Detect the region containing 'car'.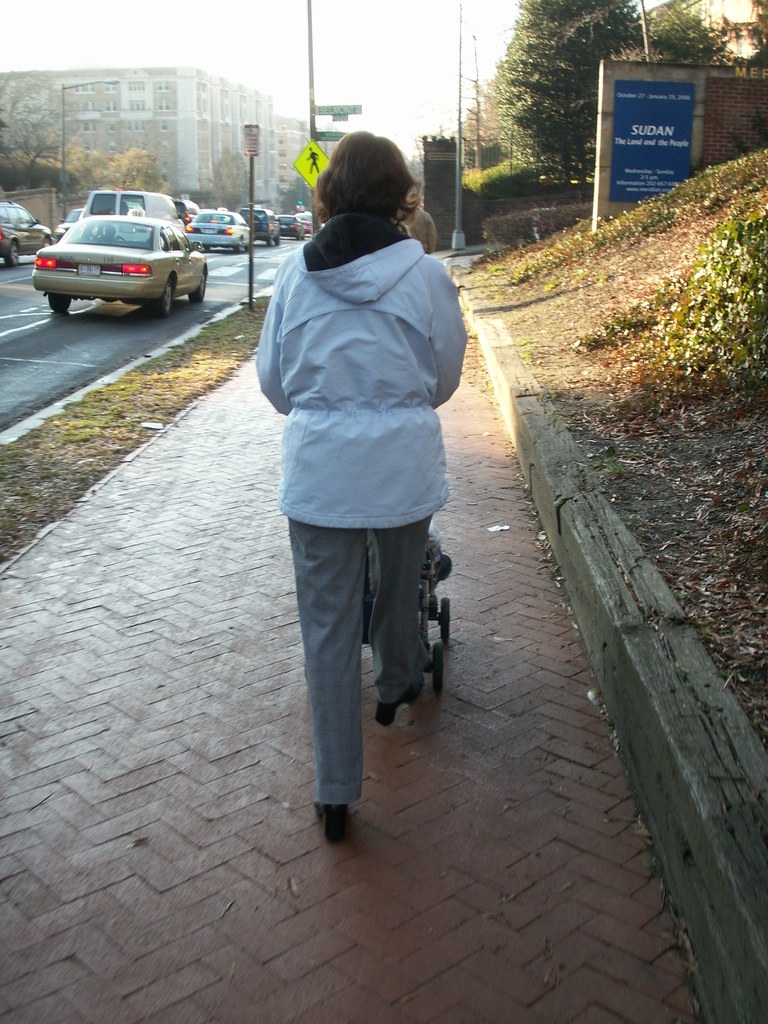
{"x1": 238, "y1": 199, "x2": 282, "y2": 250}.
